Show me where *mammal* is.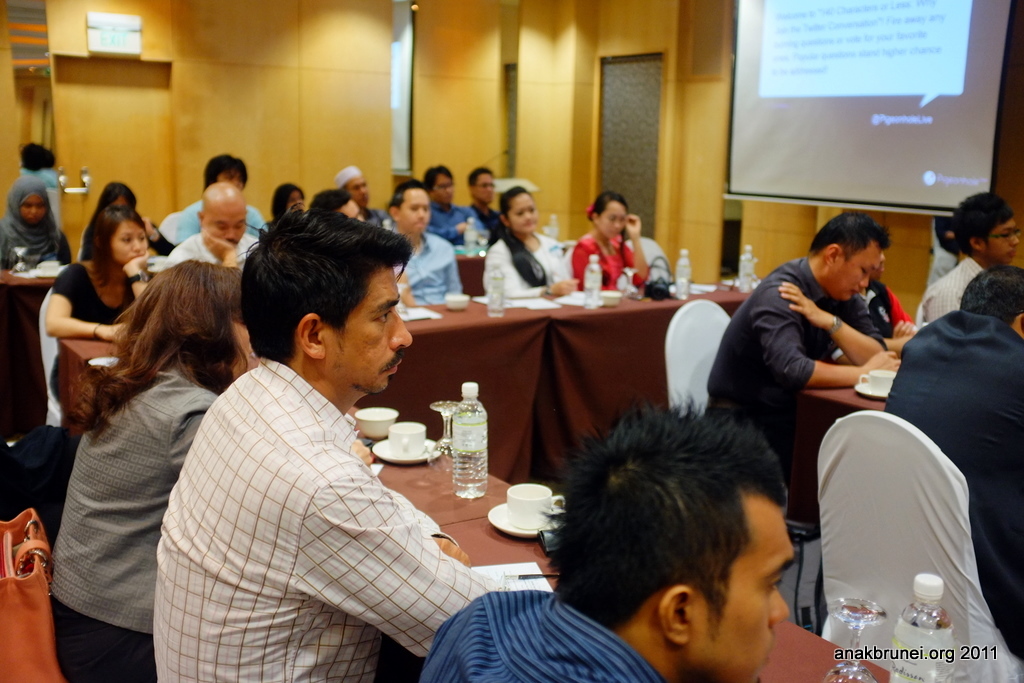
*mammal* is at [378,180,466,305].
